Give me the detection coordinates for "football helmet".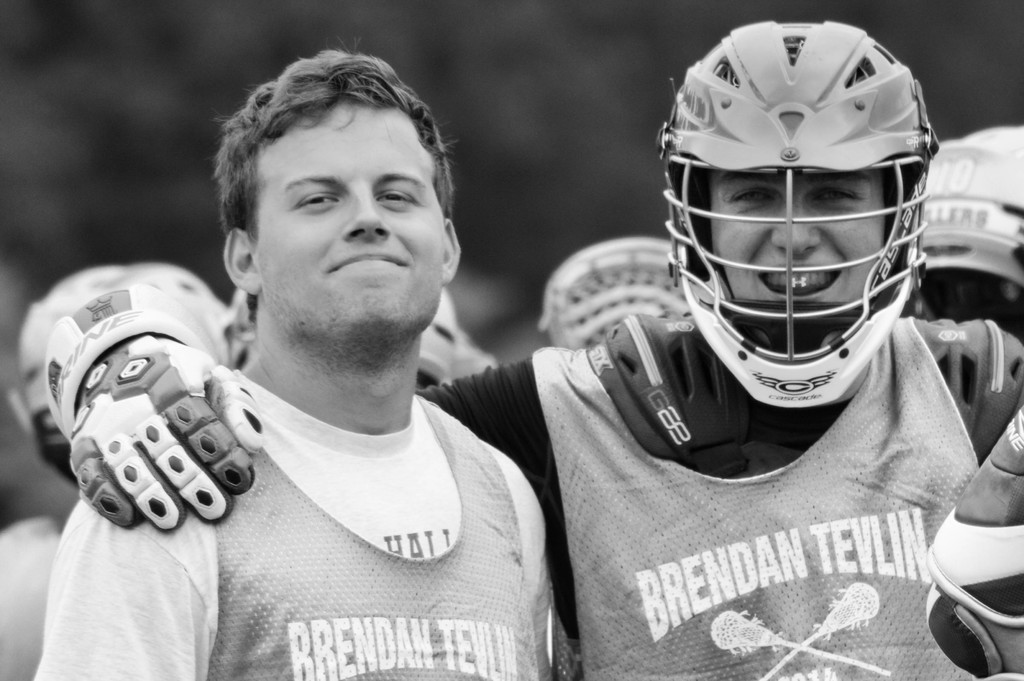
detection(915, 124, 1023, 298).
